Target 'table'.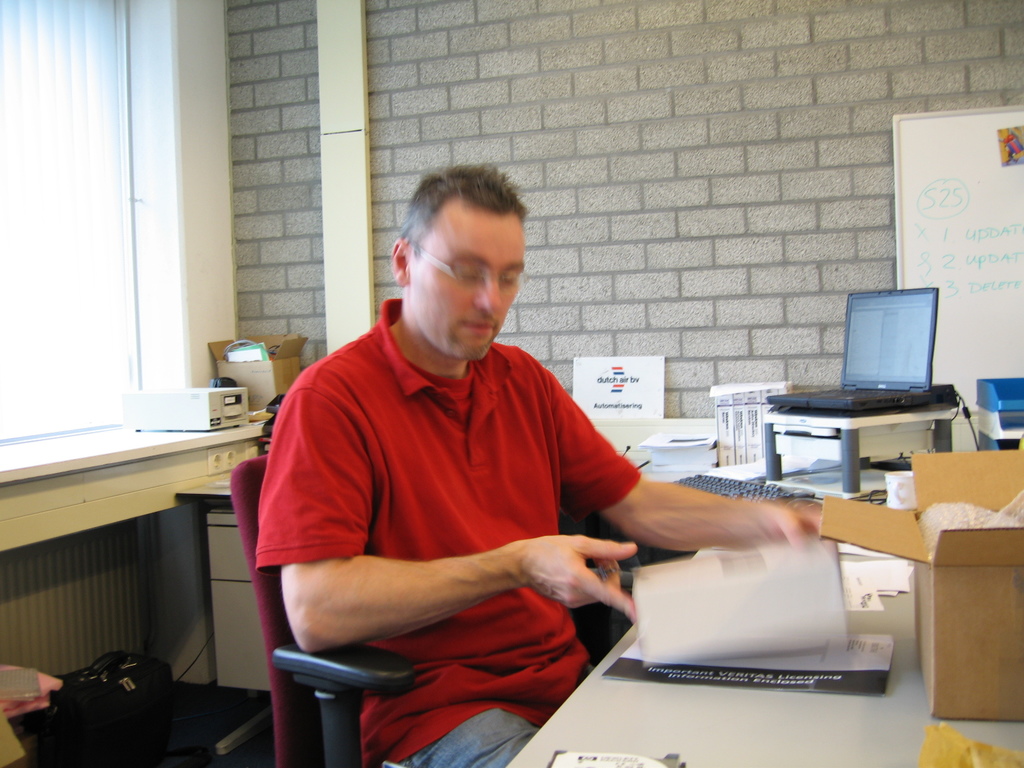
Target region: BBox(0, 404, 271, 554).
